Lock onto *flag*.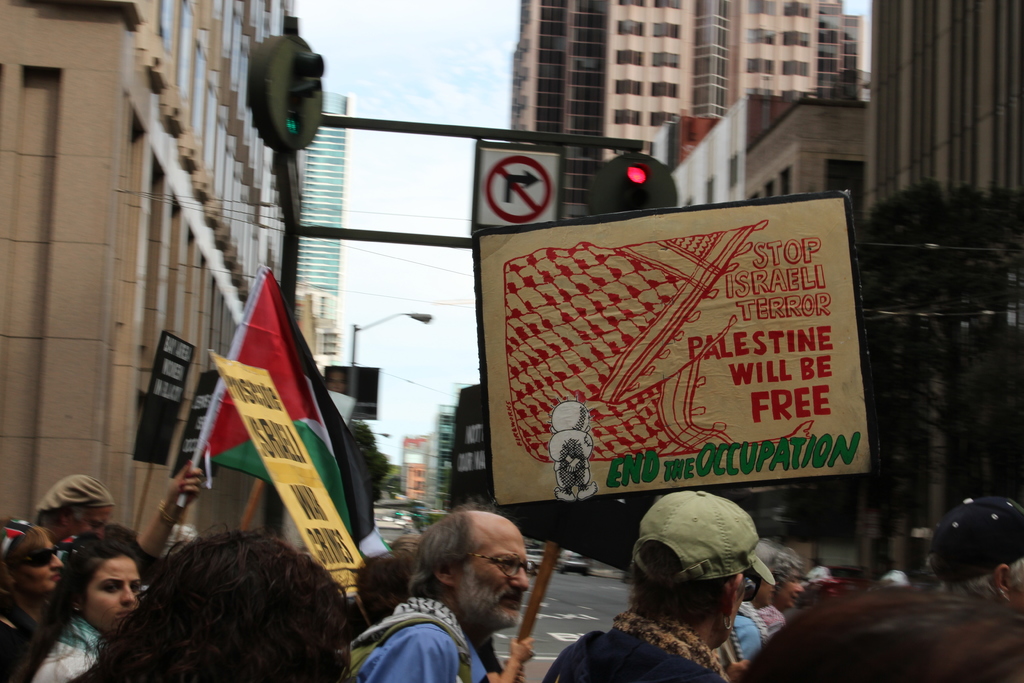
Locked: 191, 264, 392, 552.
